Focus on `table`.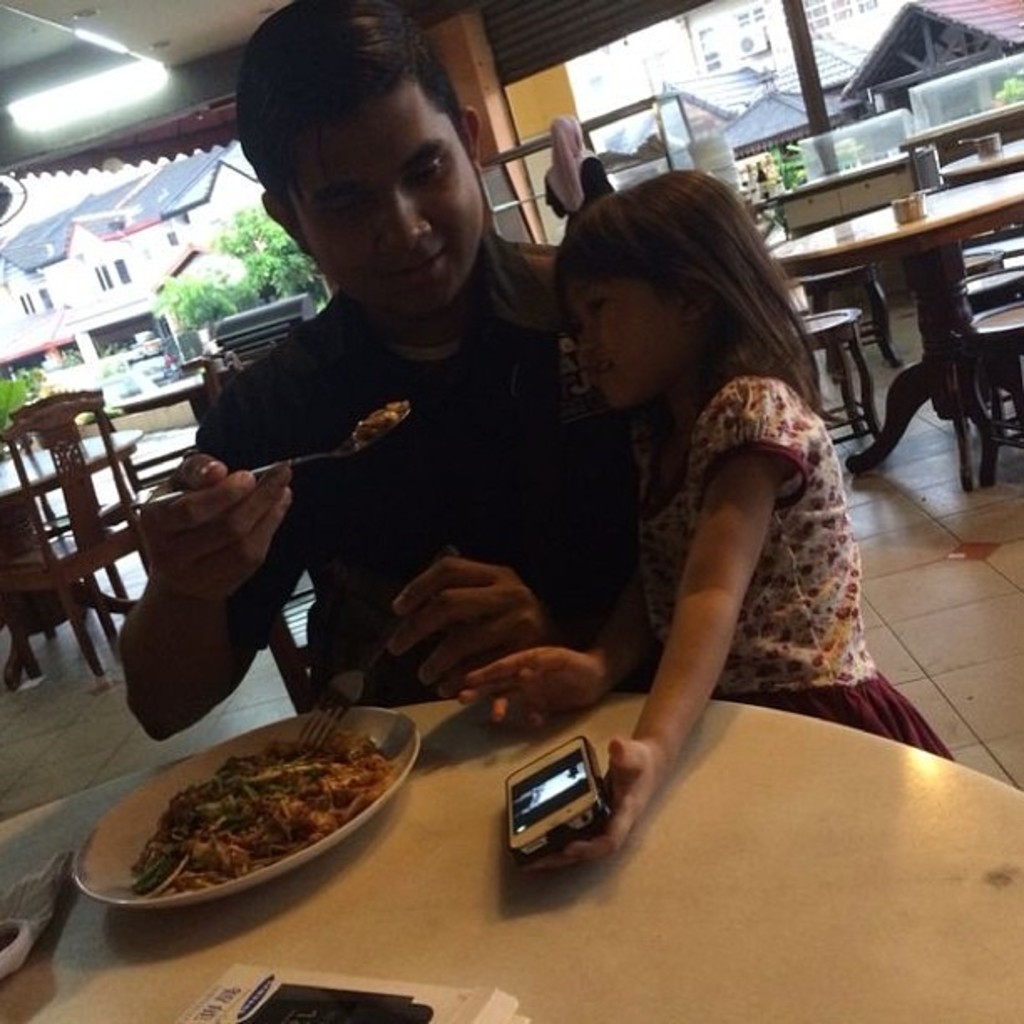
Focused at (945, 137, 1022, 166).
